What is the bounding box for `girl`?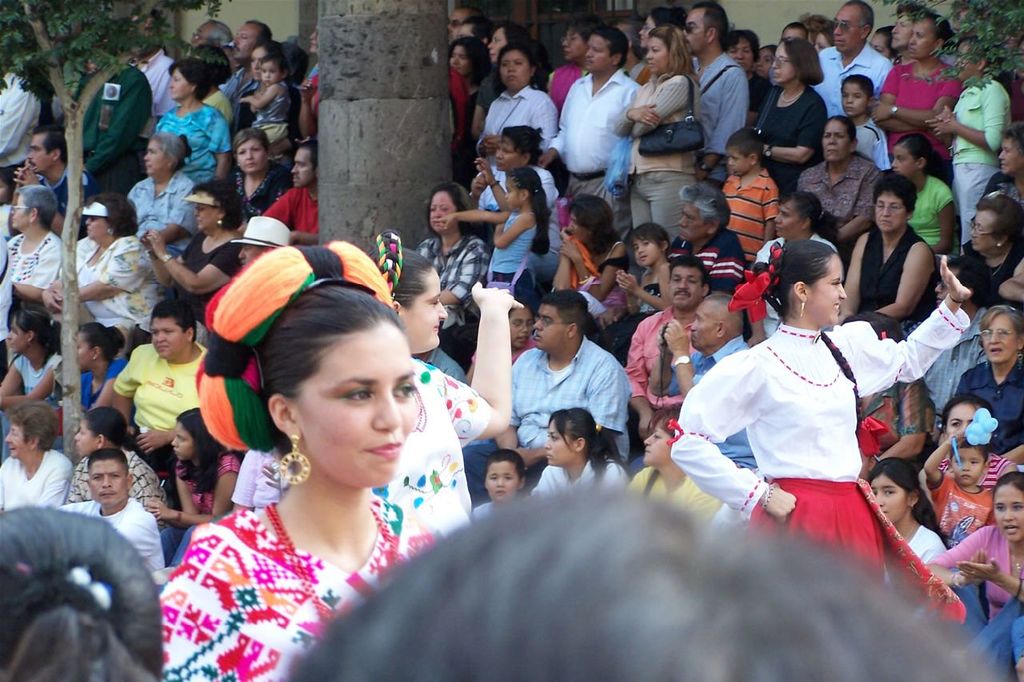
{"left": 530, "top": 405, "right": 628, "bottom": 498}.
